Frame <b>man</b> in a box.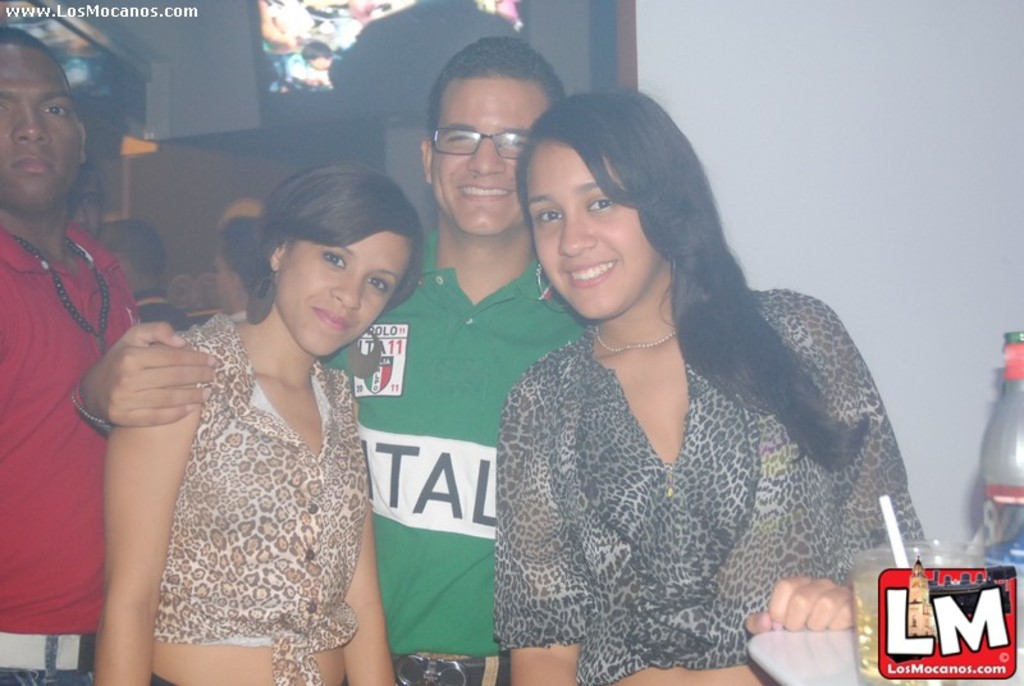
[x1=77, y1=36, x2=591, y2=685].
